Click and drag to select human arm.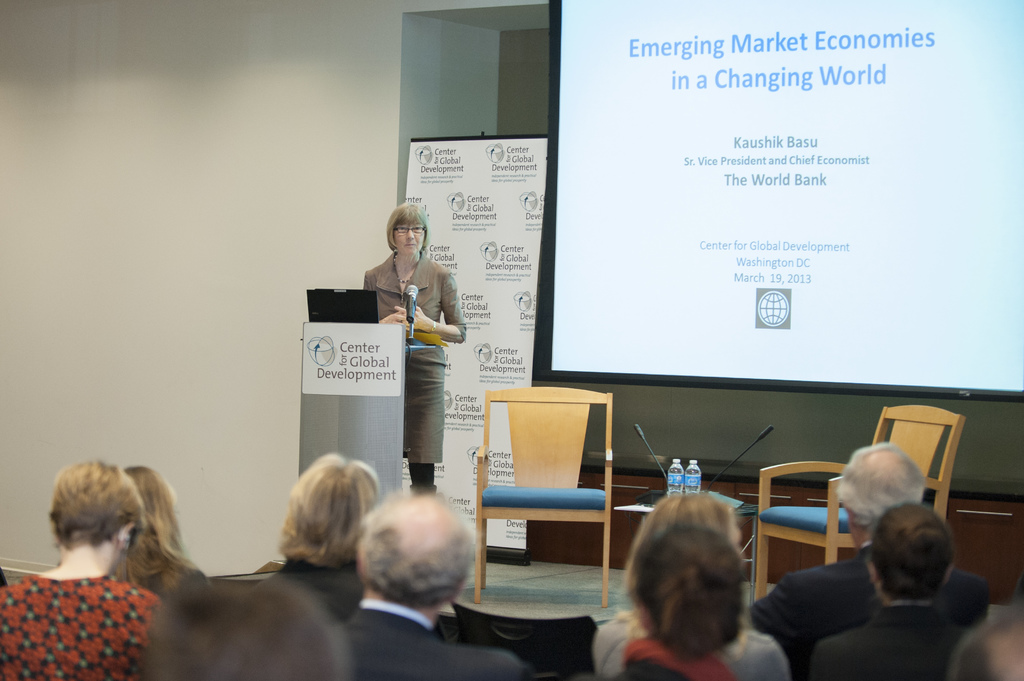
Selection: Rect(392, 264, 461, 357).
